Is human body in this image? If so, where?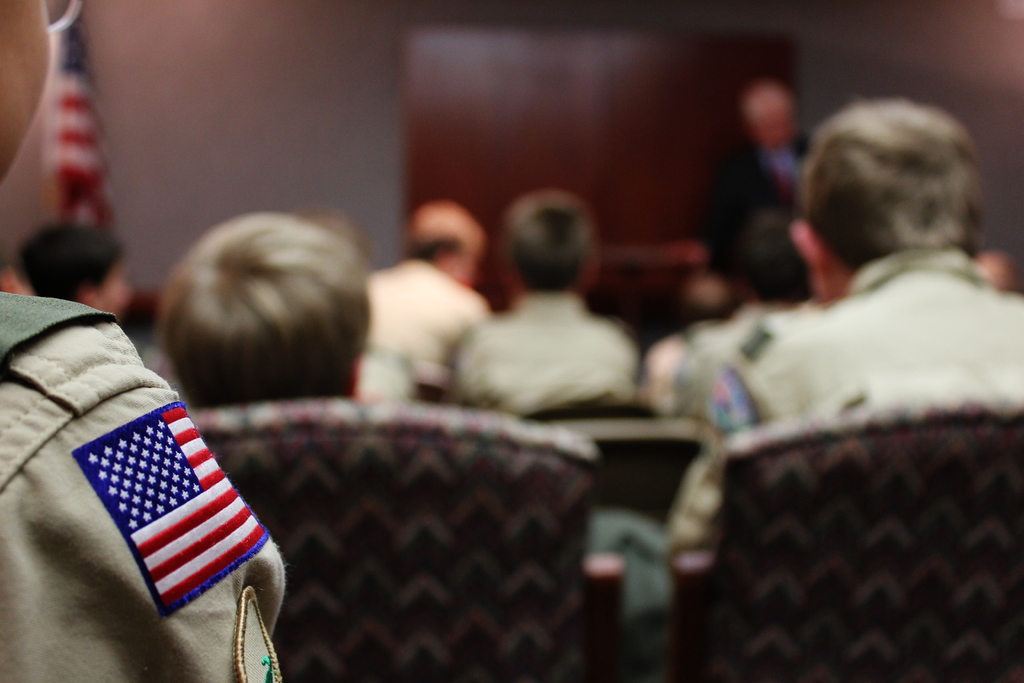
Yes, at crop(442, 195, 653, 445).
